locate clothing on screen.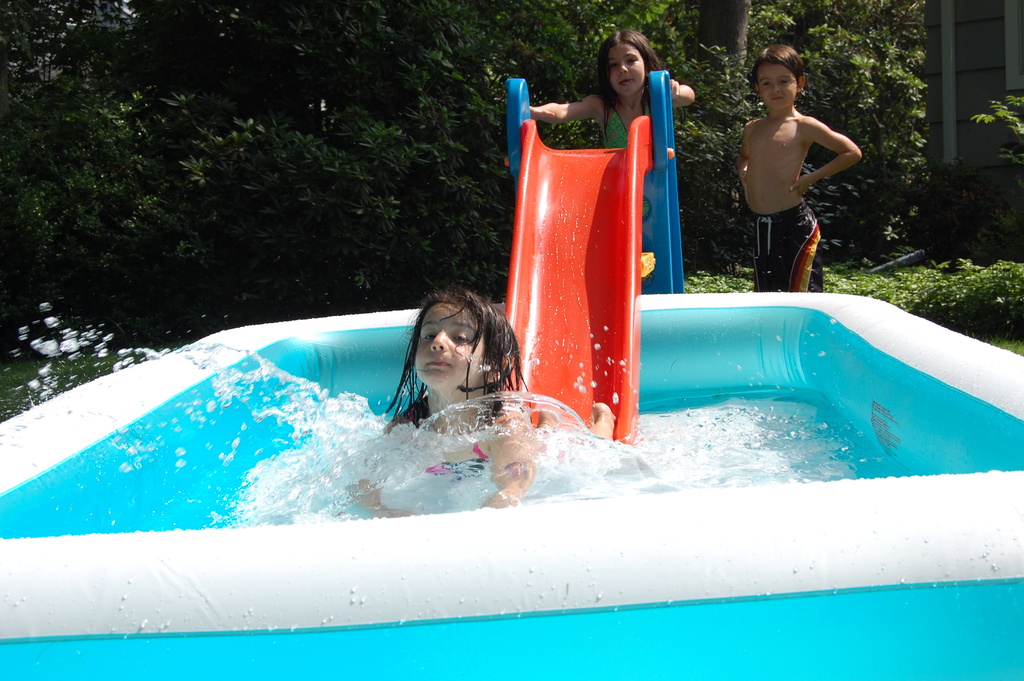
On screen at pyautogui.locateOnScreen(748, 200, 822, 293).
